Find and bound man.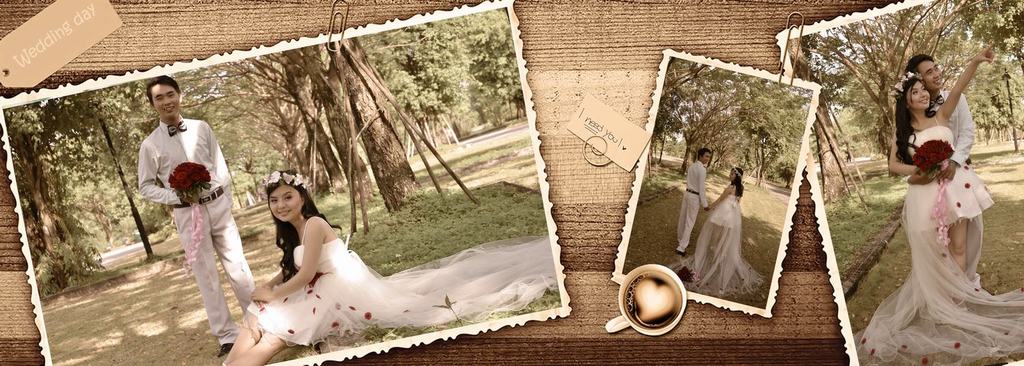
Bound: 672:151:710:256.
